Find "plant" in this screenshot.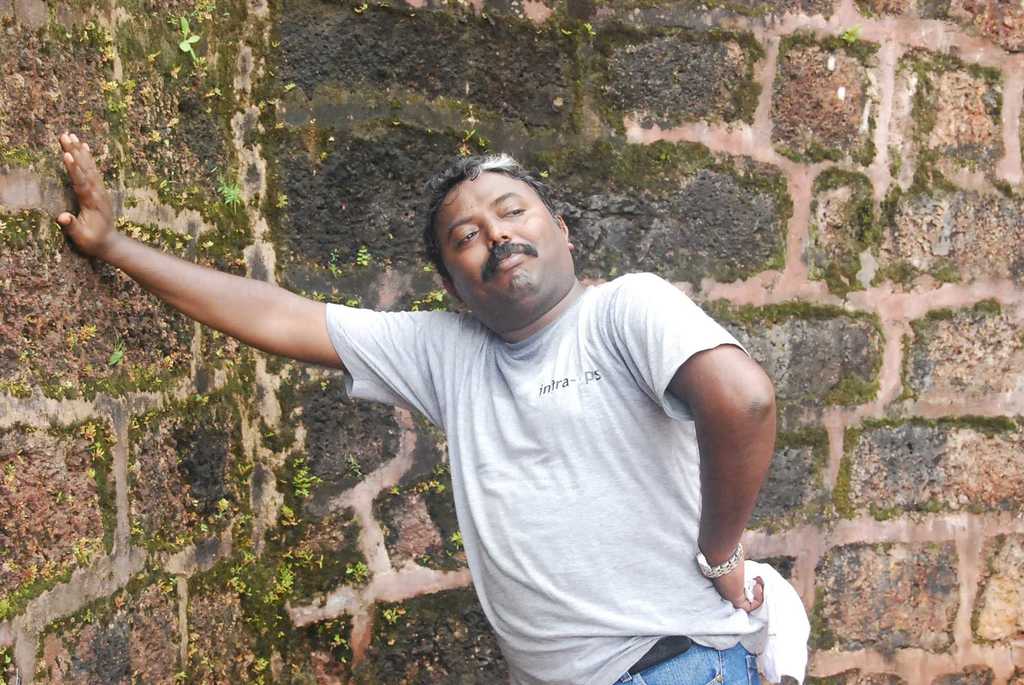
The bounding box for "plant" is 86/466/96/482.
